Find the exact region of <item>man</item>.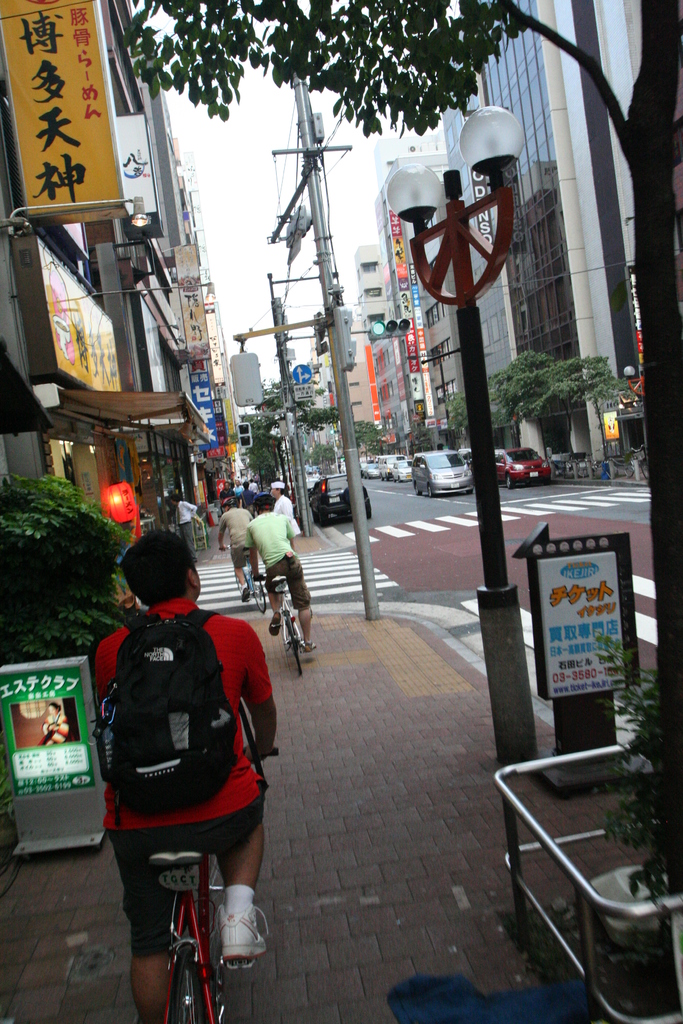
Exact region: 215:493:251:604.
